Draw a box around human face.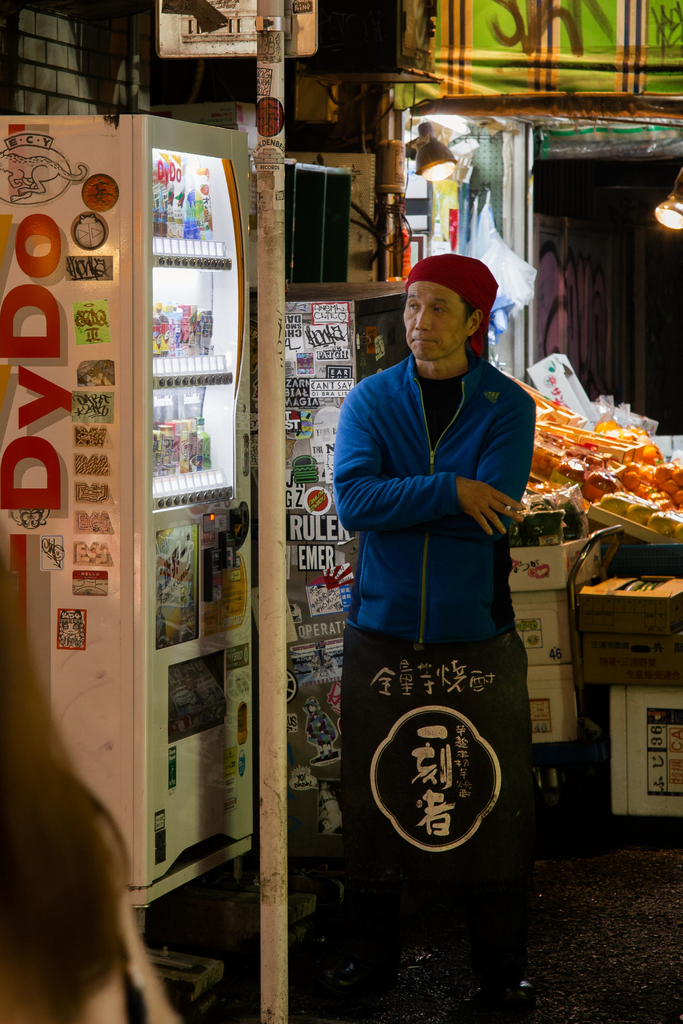
locate(404, 279, 468, 364).
